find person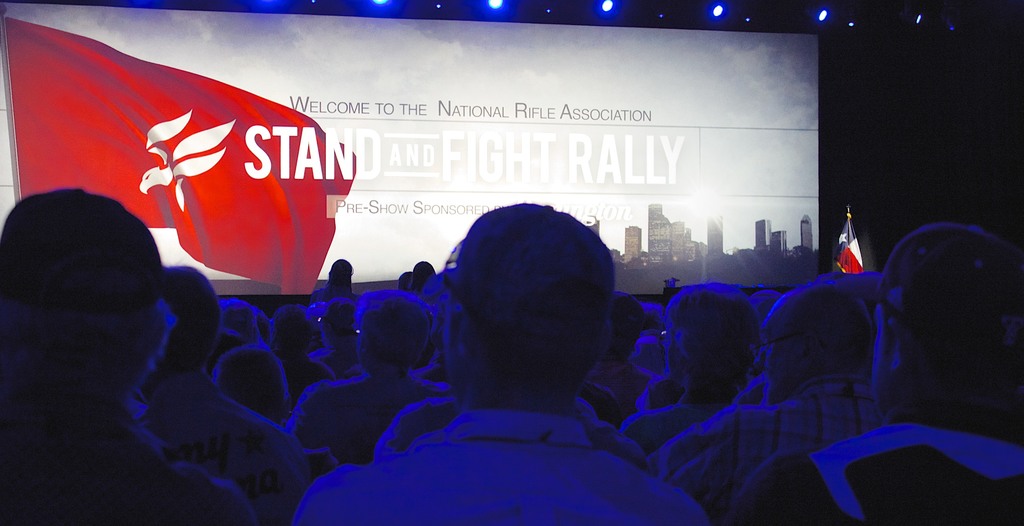
box=[343, 191, 682, 525]
